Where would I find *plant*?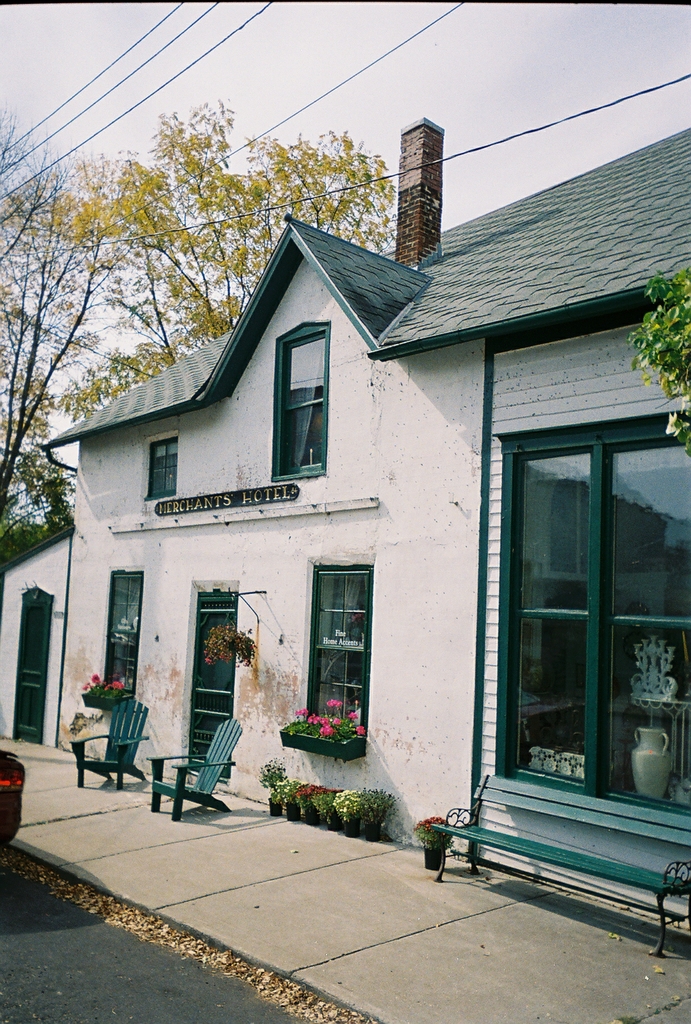
At x1=202 y1=623 x2=256 y2=672.
